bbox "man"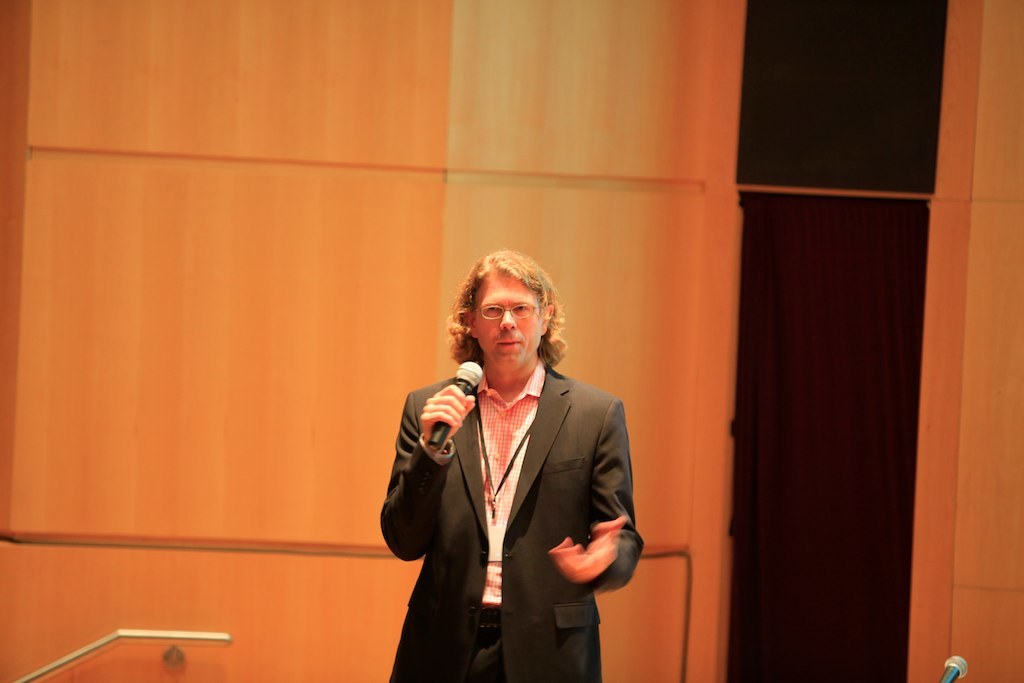
bbox(375, 245, 647, 682)
